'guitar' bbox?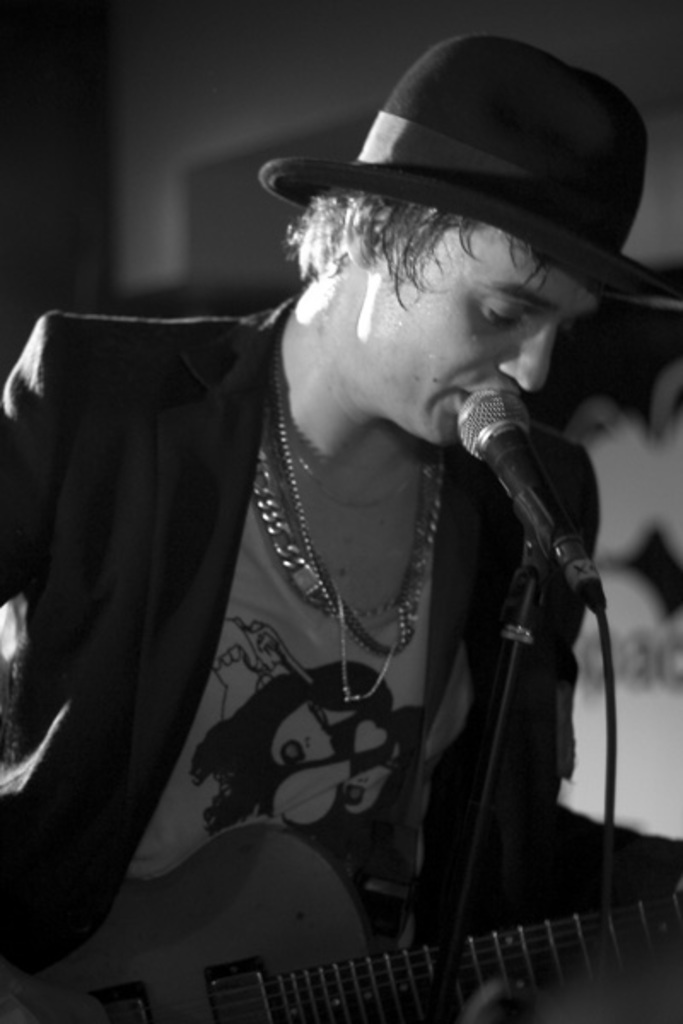
{"x1": 0, "y1": 792, "x2": 628, "y2": 1023}
